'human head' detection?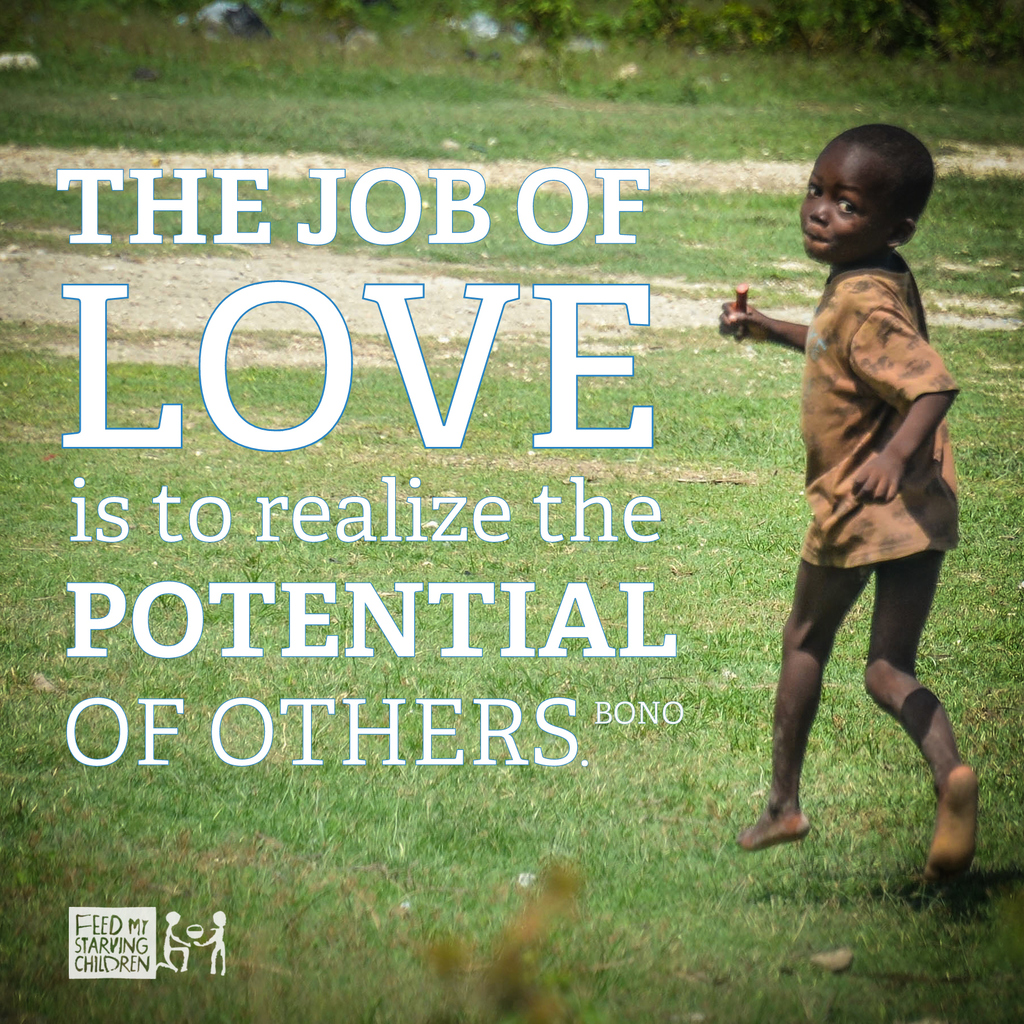
[166,911,181,923]
